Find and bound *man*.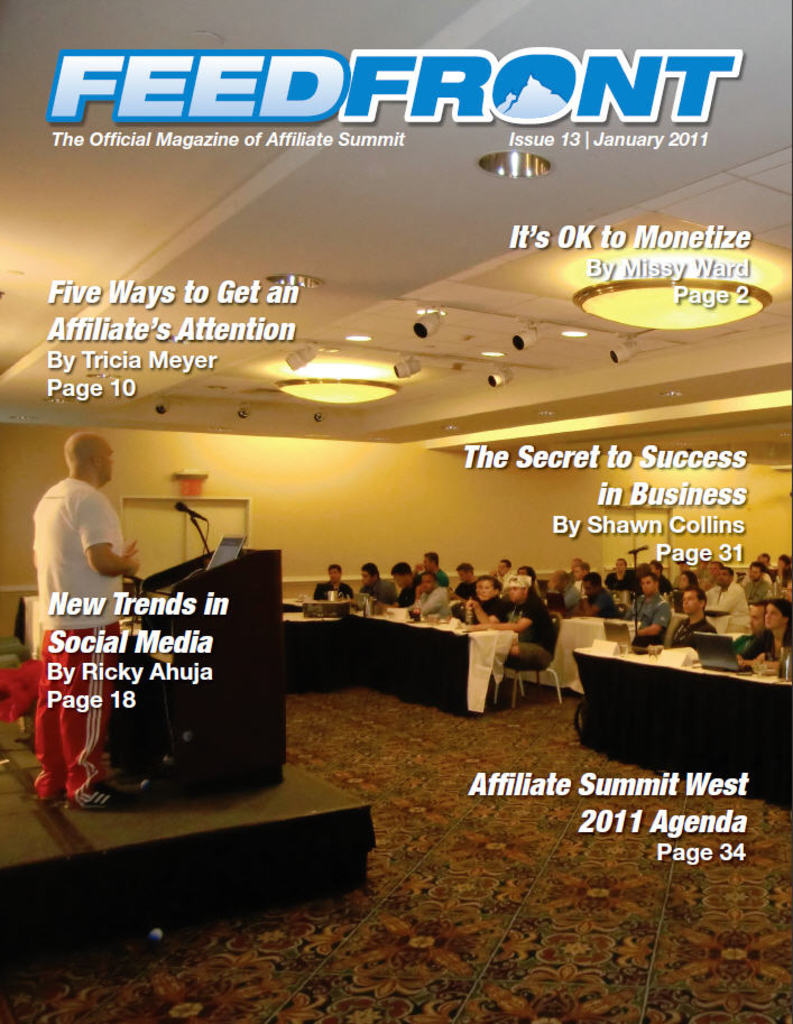
Bound: 13/430/140/732.
